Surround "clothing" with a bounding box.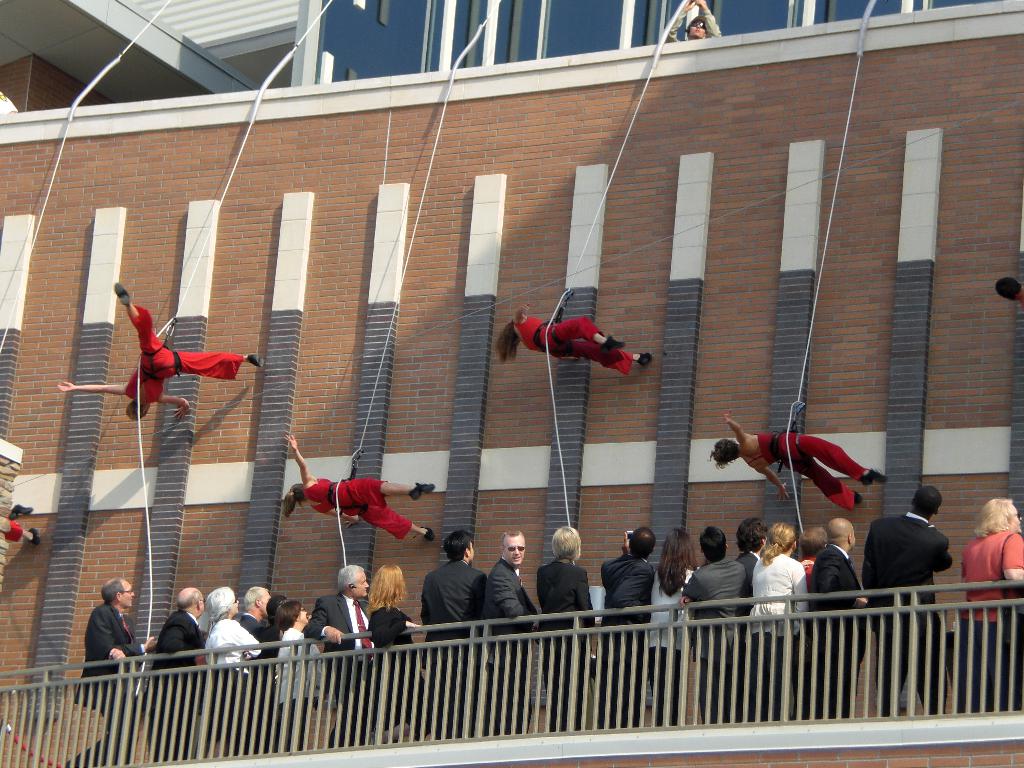
detection(201, 614, 269, 753).
